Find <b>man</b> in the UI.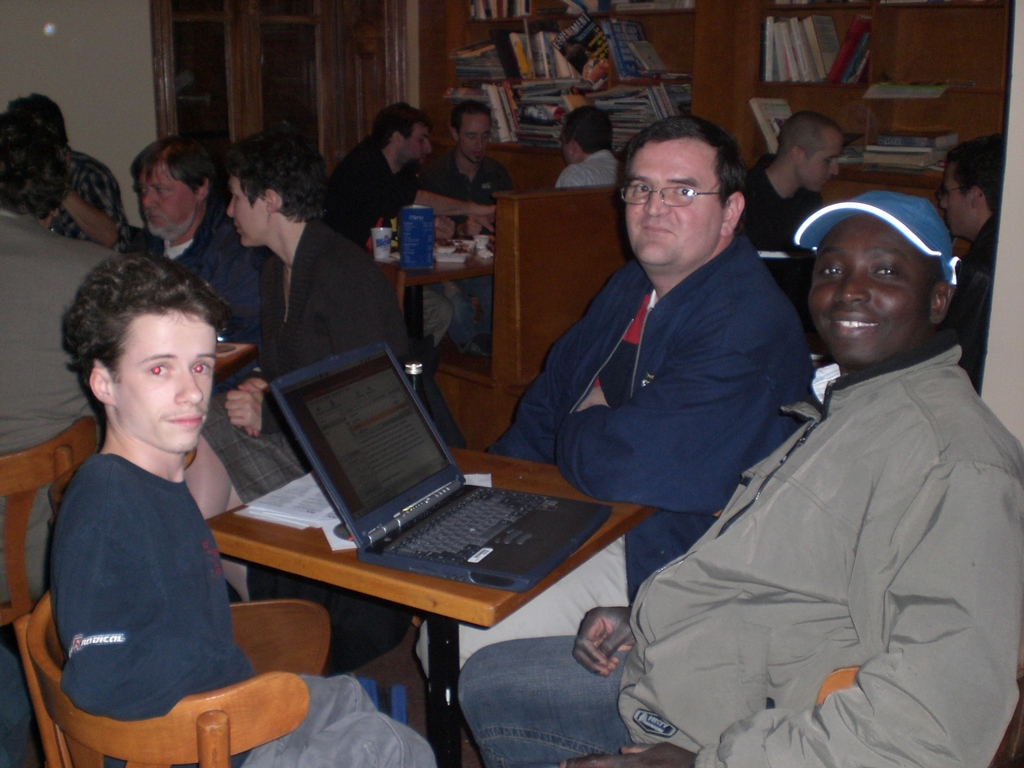
UI element at {"x1": 740, "y1": 113, "x2": 846, "y2": 335}.
